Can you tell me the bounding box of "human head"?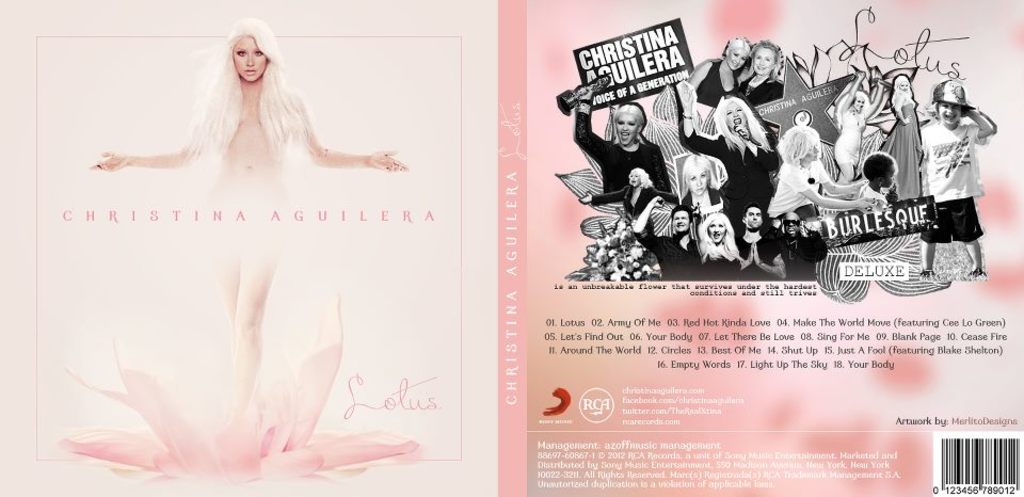
Rect(212, 27, 289, 89).
